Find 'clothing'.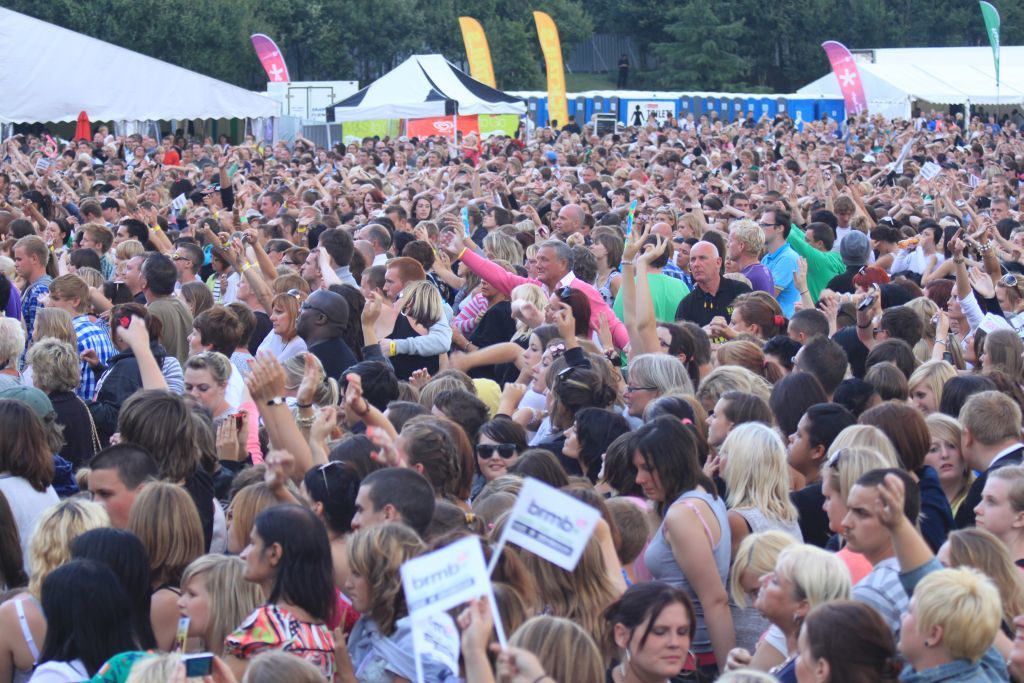
x1=215 y1=577 x2=336 y2=663.
